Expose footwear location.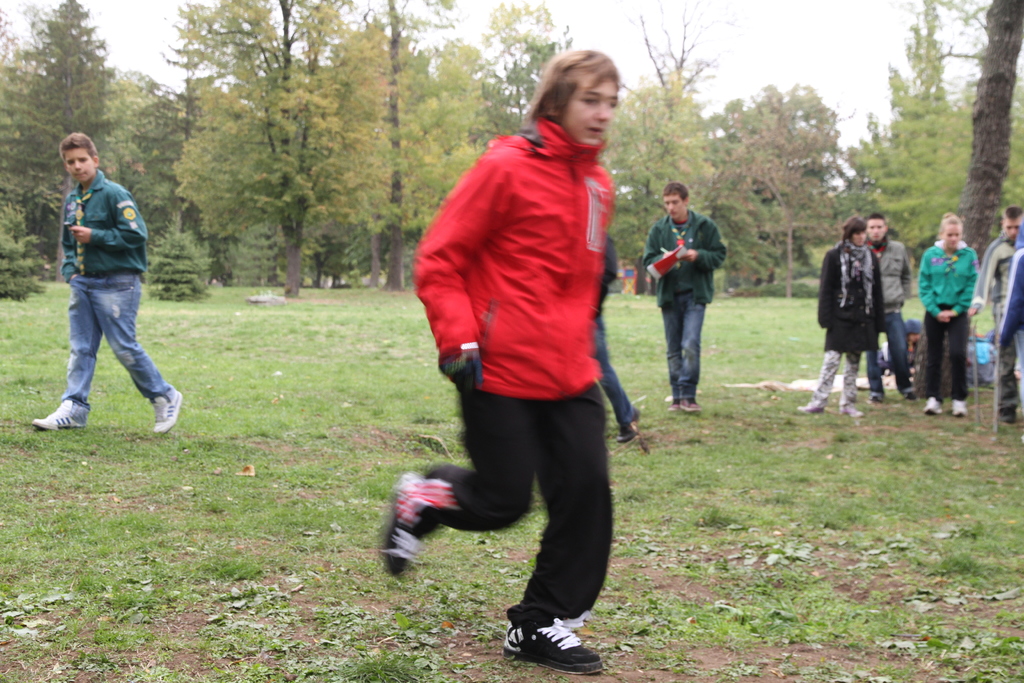
Exposed at rect(678, 397, 703, 414).
